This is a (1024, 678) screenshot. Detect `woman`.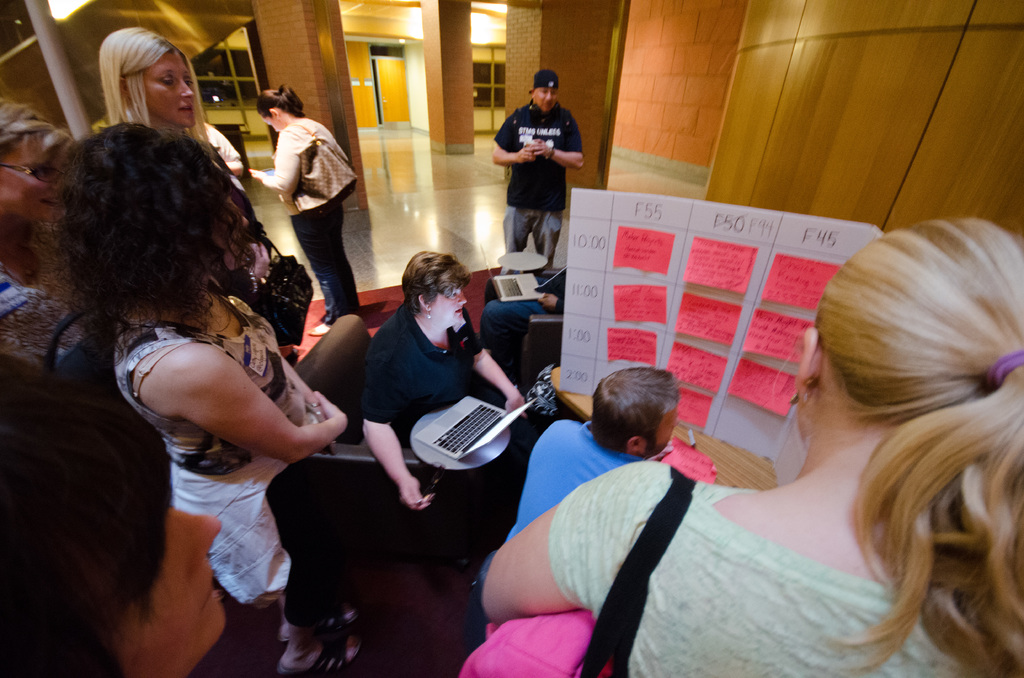
[49, 119, 364, 677].
